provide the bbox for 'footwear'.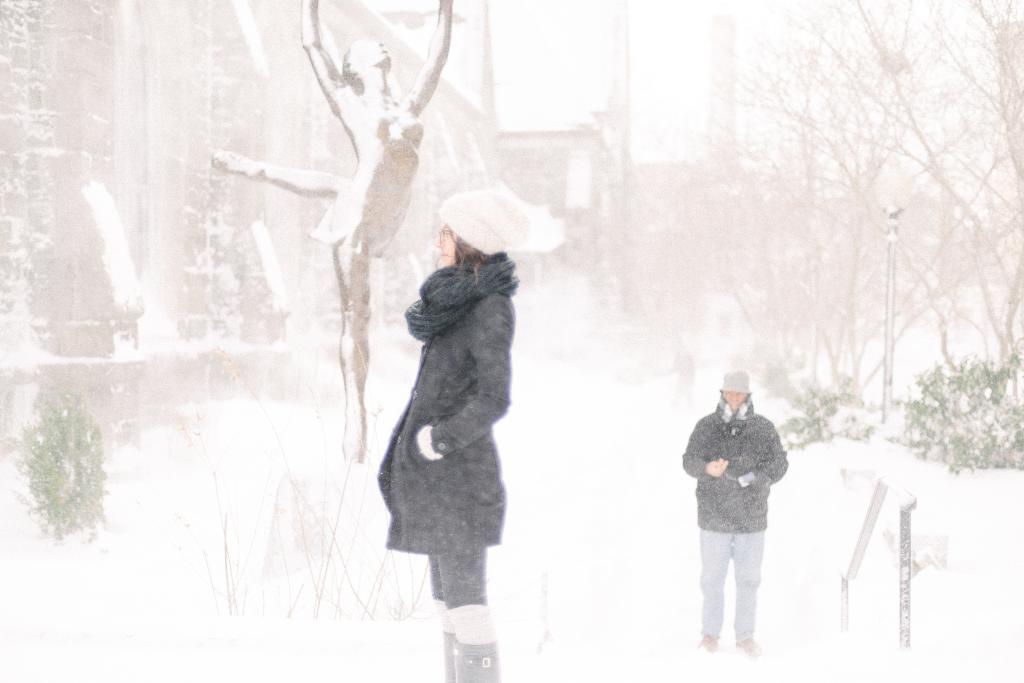
box=[733, 637, 762, 659].
